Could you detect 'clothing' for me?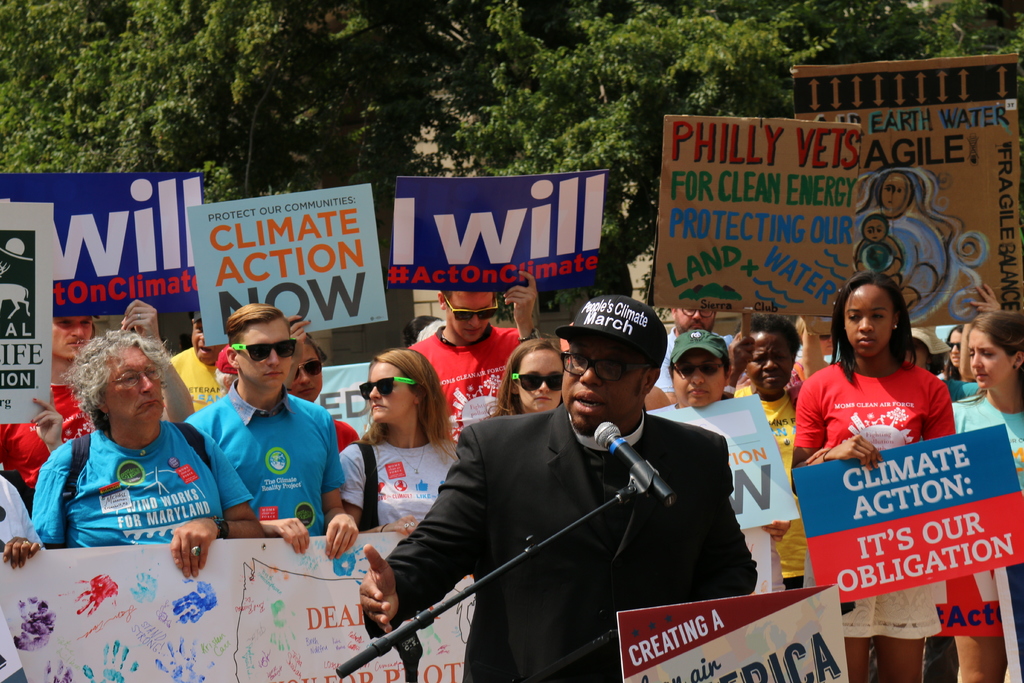
Detection result: [x1=945, y1=378, x2=985, y2=396].
